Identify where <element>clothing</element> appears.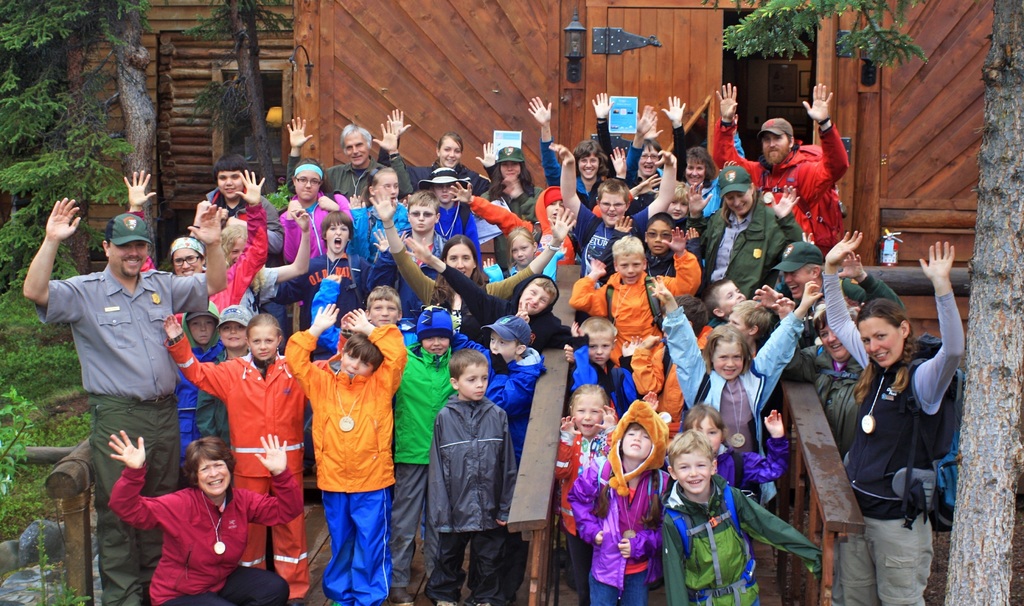
Appears at detection(572, 406, 678, 605).
